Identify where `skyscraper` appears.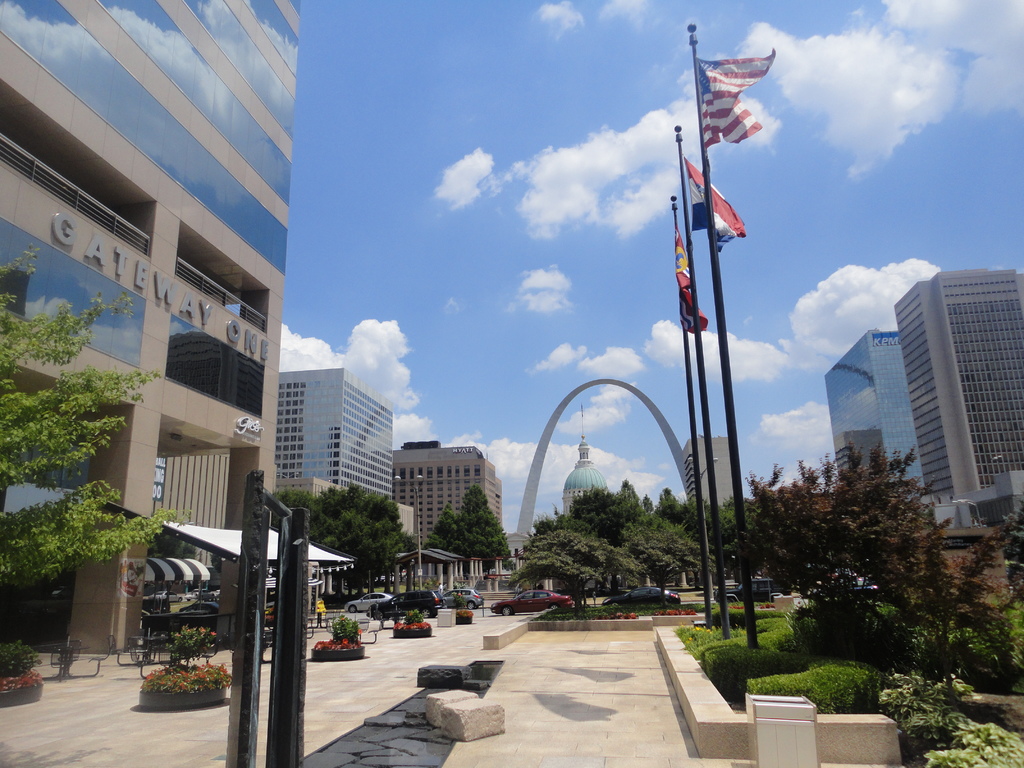
Appears at [x1=687, y1=437, x2=749, y2=518].
